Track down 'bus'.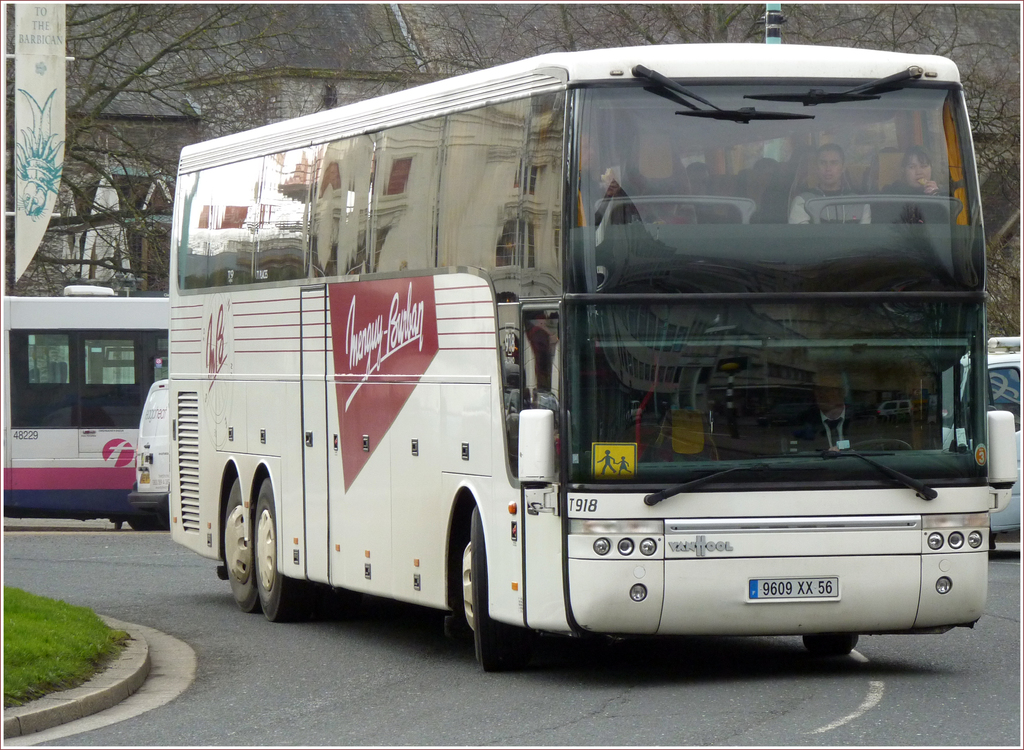
Tracked to detection(0, 277, 174, 518).
